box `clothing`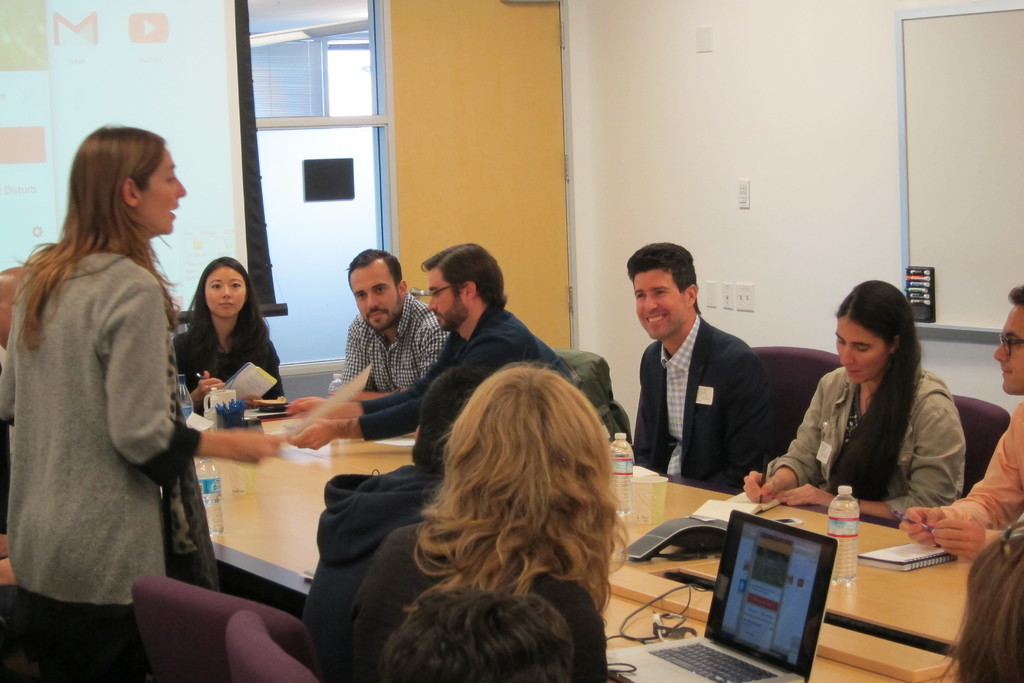
select_region(301, 448, 442, 679)
